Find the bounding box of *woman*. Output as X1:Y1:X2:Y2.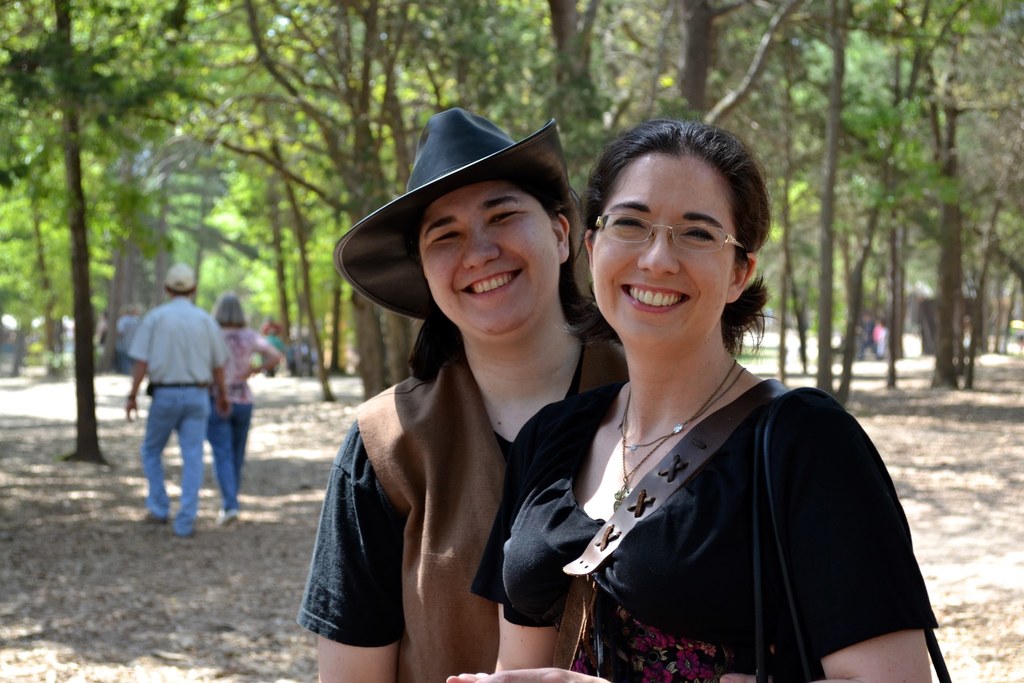
524:132:918:682.
